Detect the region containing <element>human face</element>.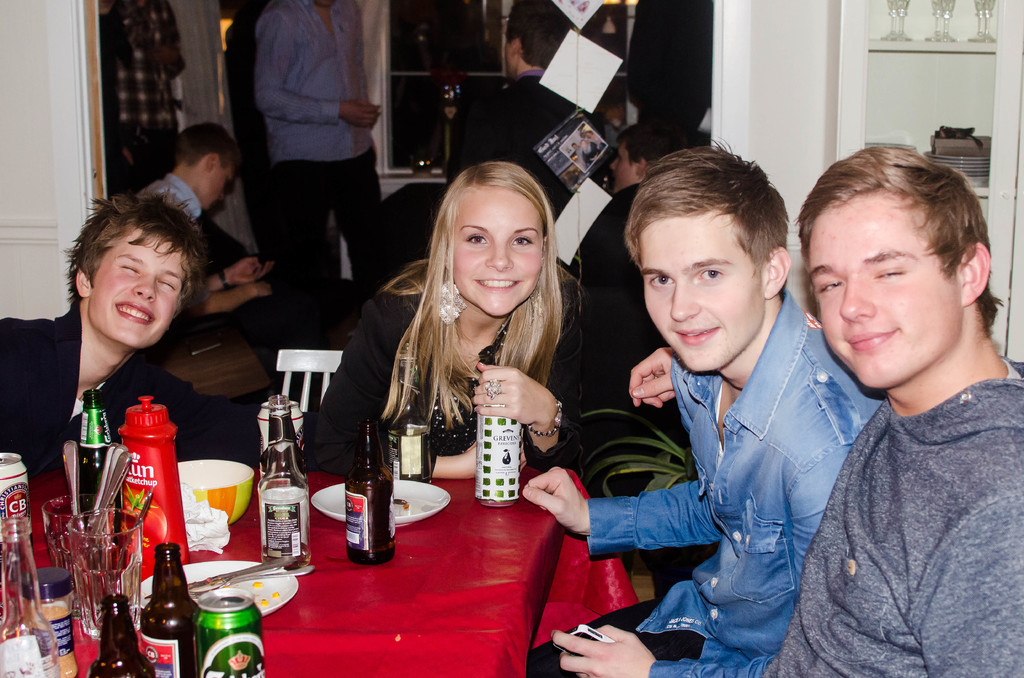
pyautogui.locateOnScreen(646, 212, 767, 373).
